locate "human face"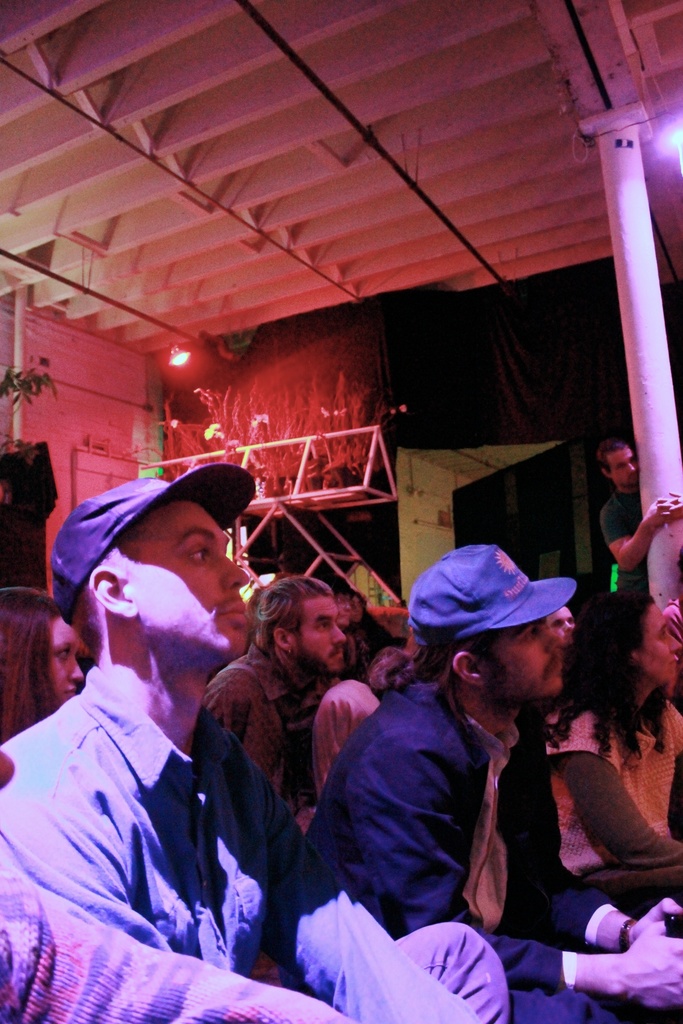
crop(645, 607, 674, 687)
